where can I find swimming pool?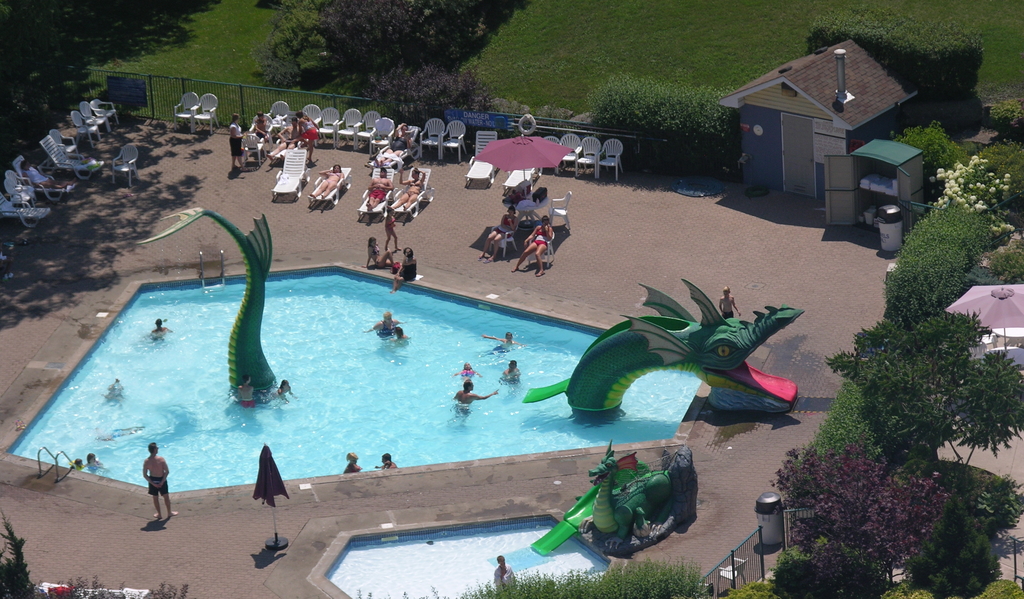
You can find it at bbox=(79, 258, 697, 513).
